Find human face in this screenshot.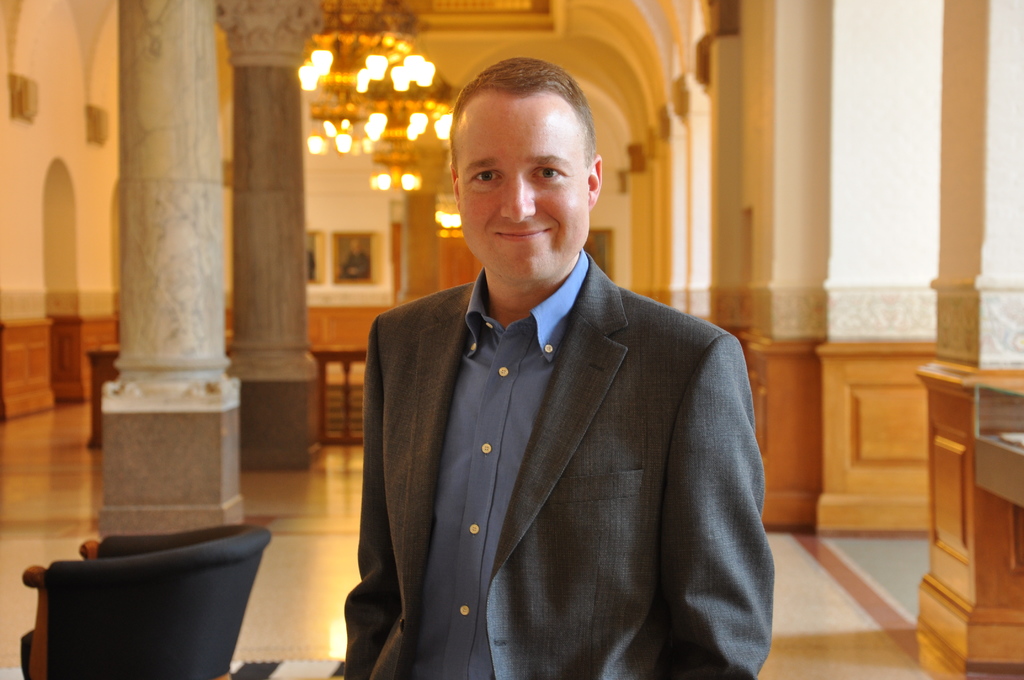
The bounding box for human face is <box>456,95,591,279</box>.
